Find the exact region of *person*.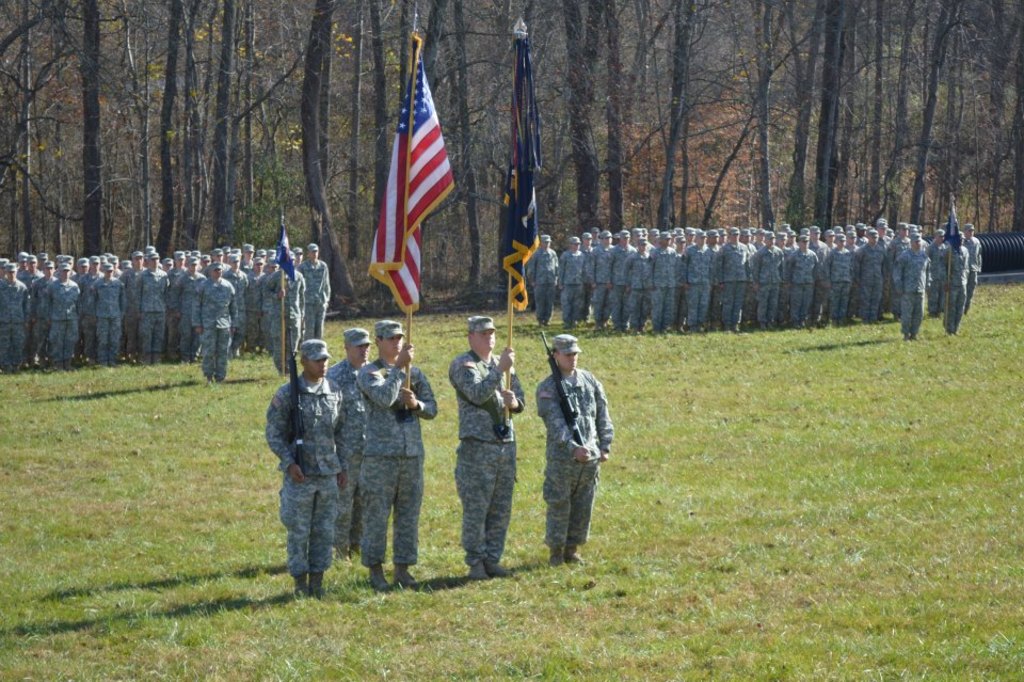
Exact region: crop(336, 326, 373, 573).
